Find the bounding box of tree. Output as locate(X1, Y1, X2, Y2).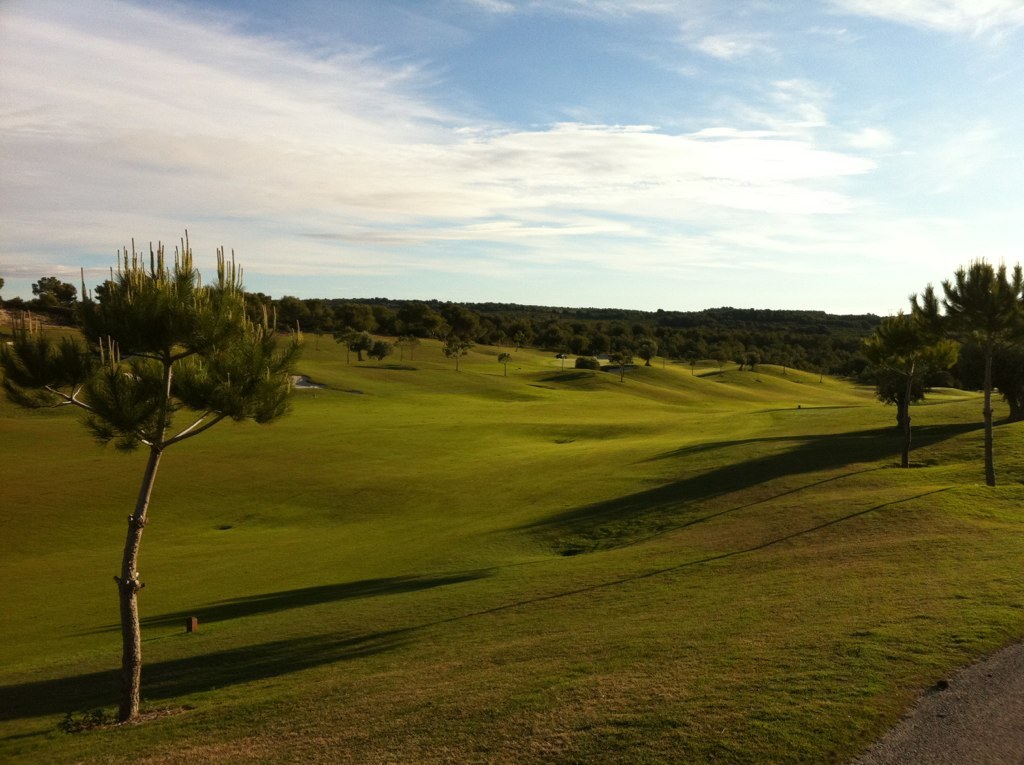
locate(394, 334, 409, 365).
